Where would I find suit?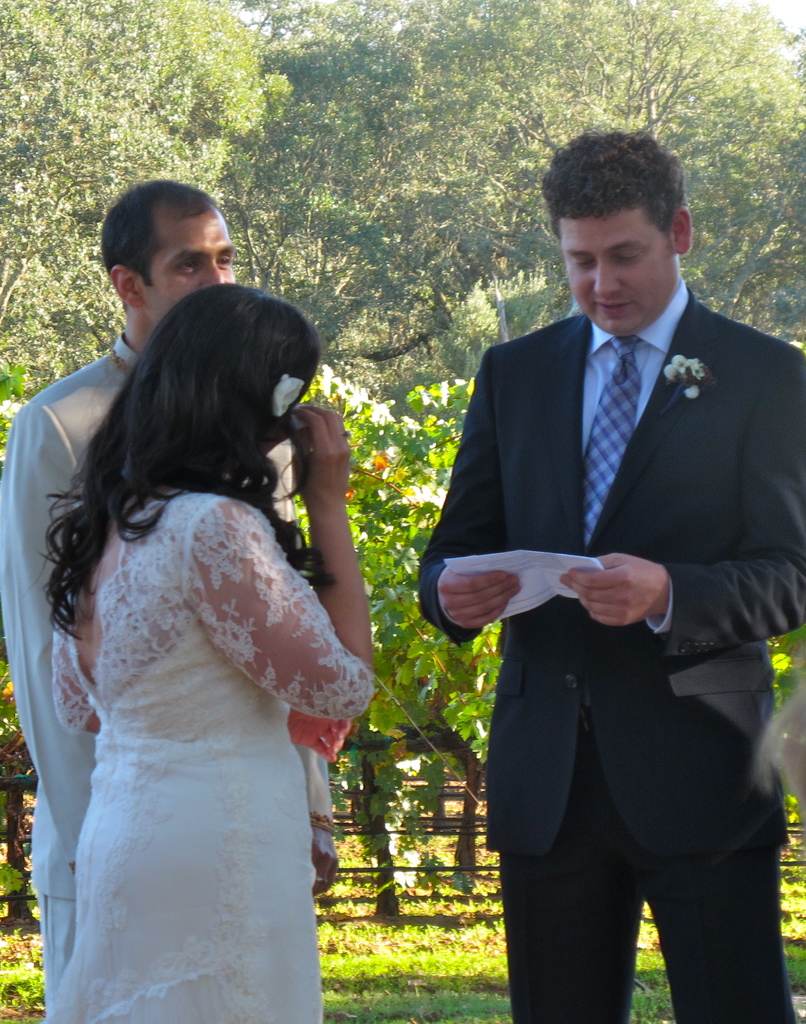
At 432, 179, 788, 1013.
